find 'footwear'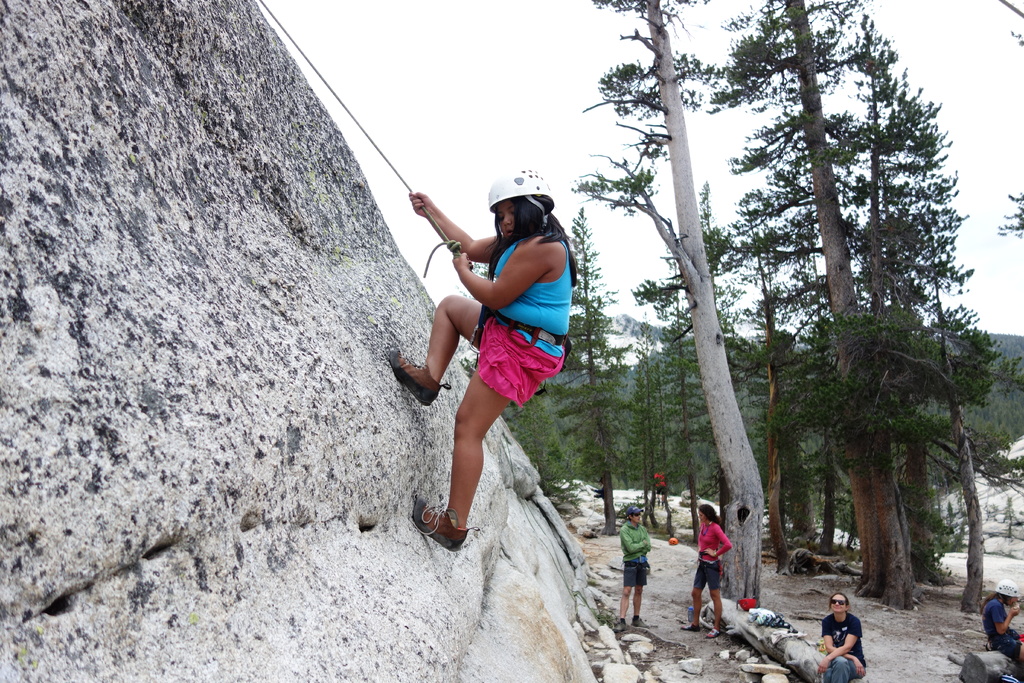
BBox(414, 492, 479, 559)
